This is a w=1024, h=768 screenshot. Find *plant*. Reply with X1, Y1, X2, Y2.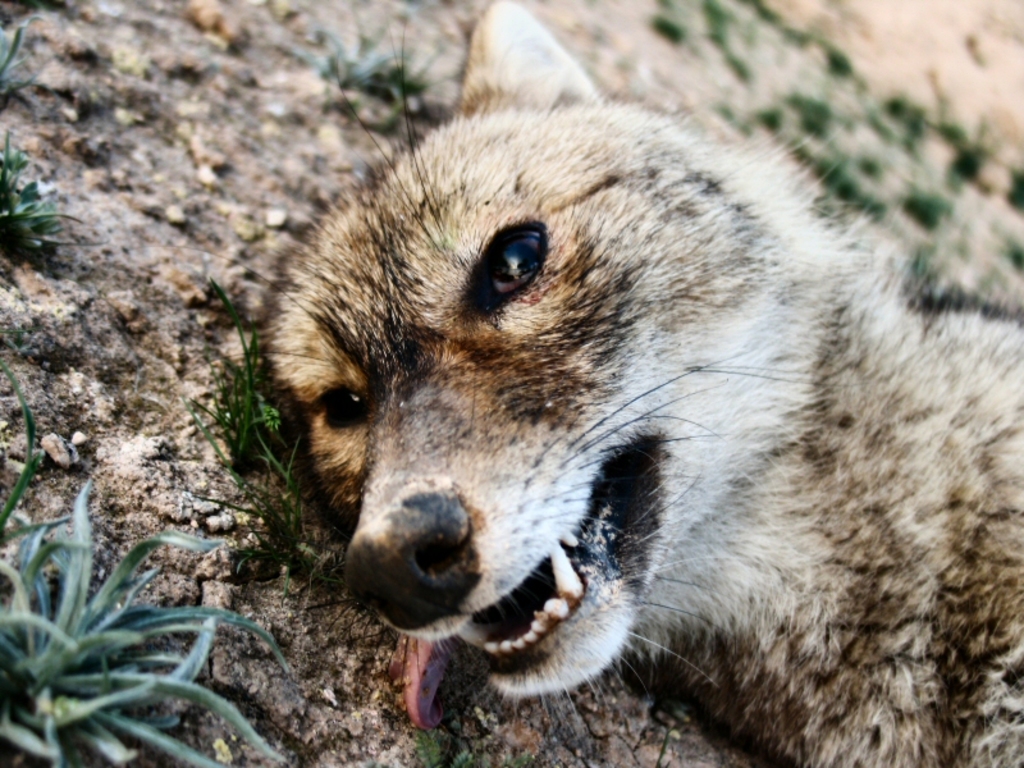
628, 14, 1023, 302.
